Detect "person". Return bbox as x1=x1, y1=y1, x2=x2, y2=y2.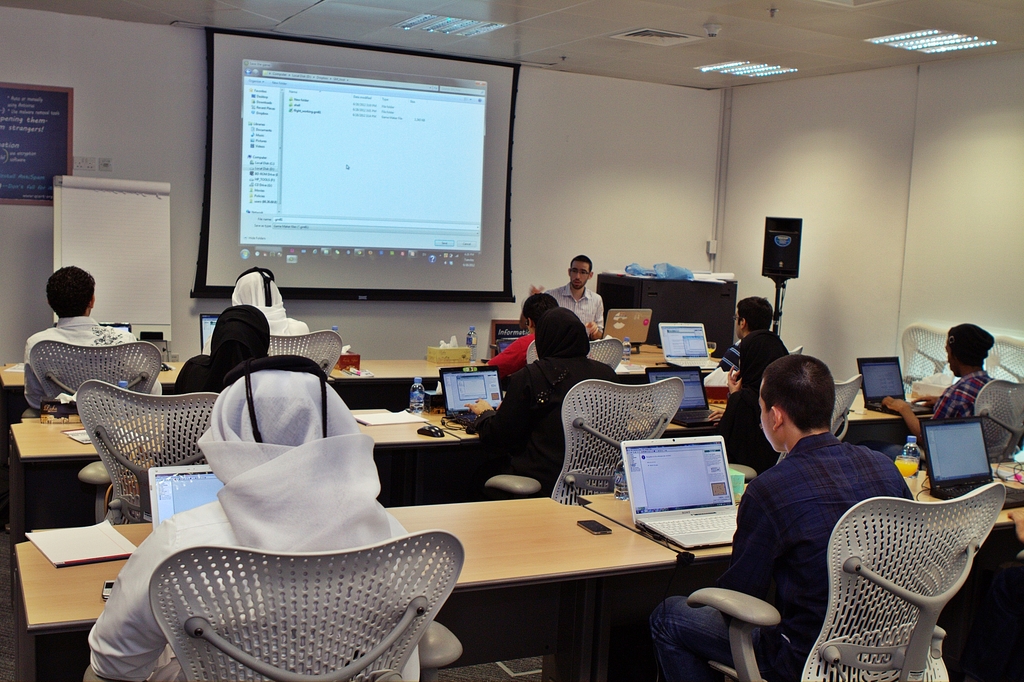
x1=522, y1=250, x2=609, y2=343.
